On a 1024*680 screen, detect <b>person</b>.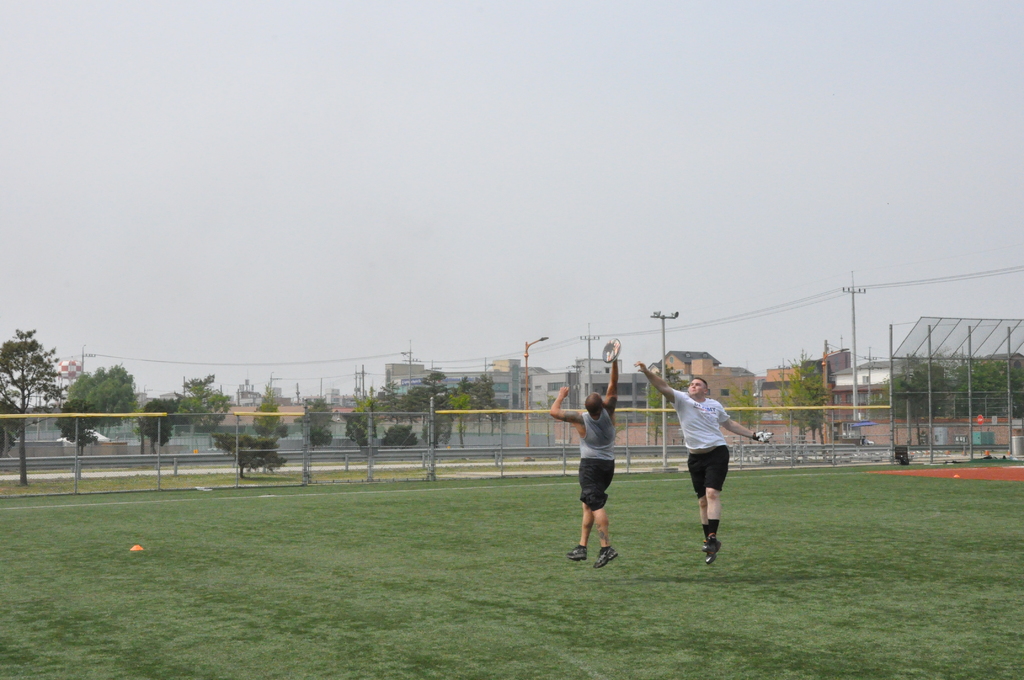
545 353 621 570.
